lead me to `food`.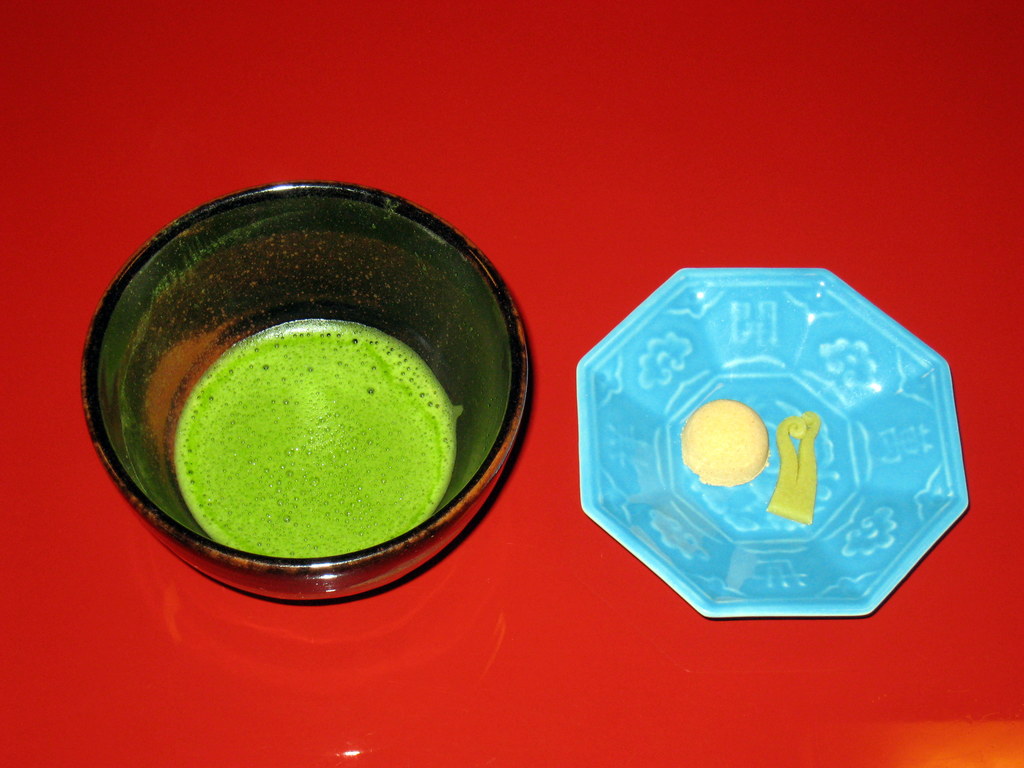
Lead to <region>110, 298, 484, 573</region>.
